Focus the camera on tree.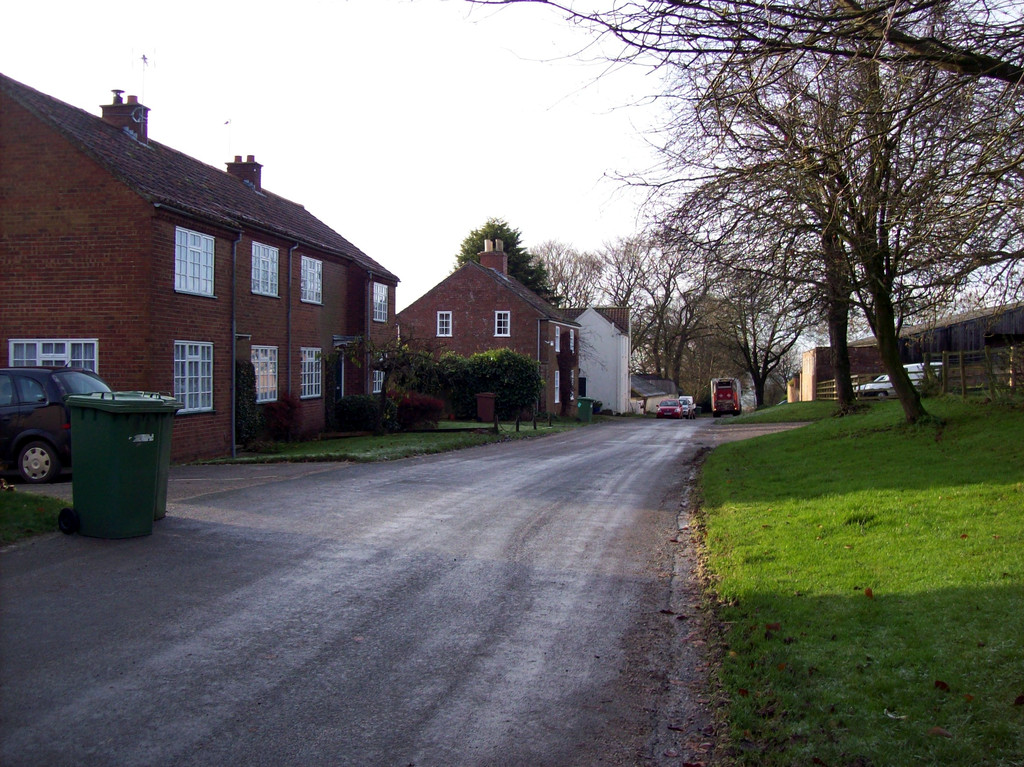
Focus region: <bbox>433, 346, 476, 420</bbox>.
